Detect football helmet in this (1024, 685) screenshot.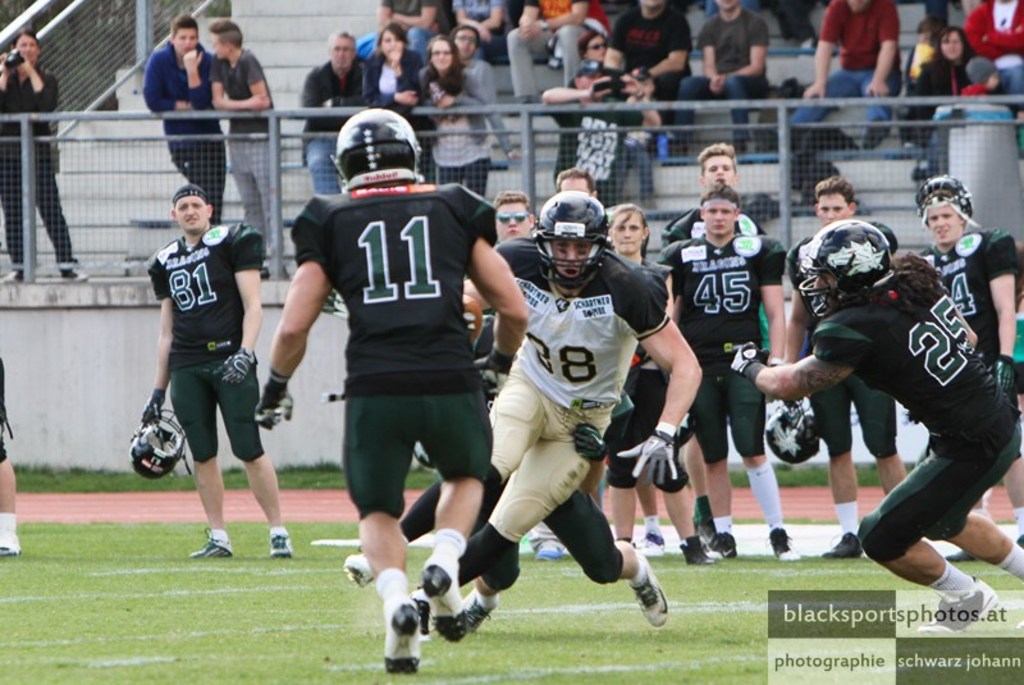
Detection: x1=910, y1=174, x2=974, y2=238.
